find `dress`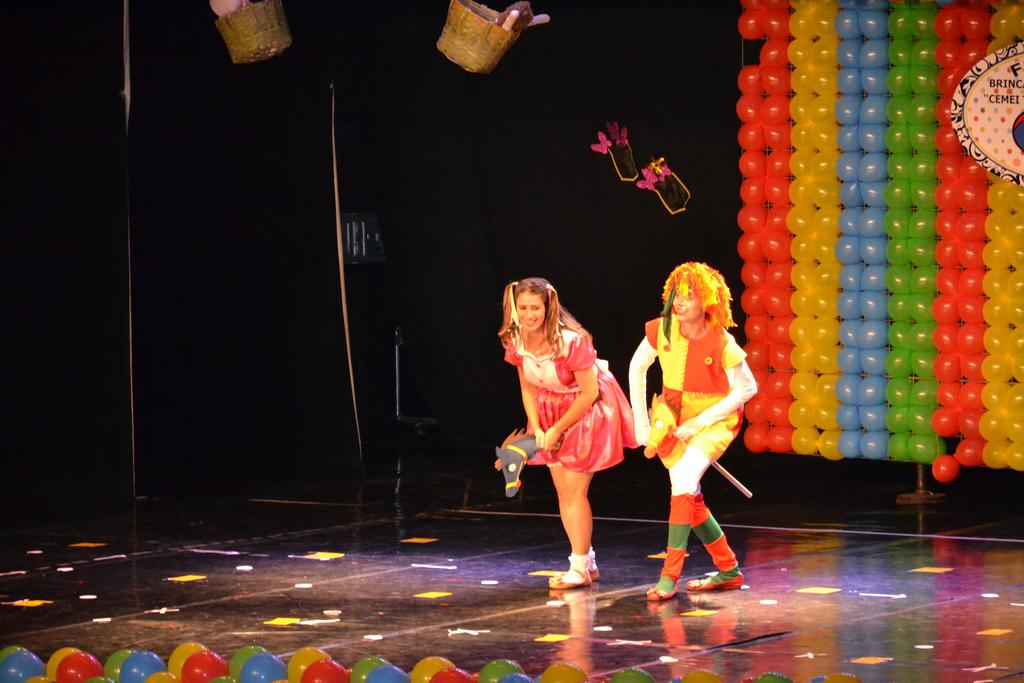
[left=649, top=311, right=753, bottom=470]
